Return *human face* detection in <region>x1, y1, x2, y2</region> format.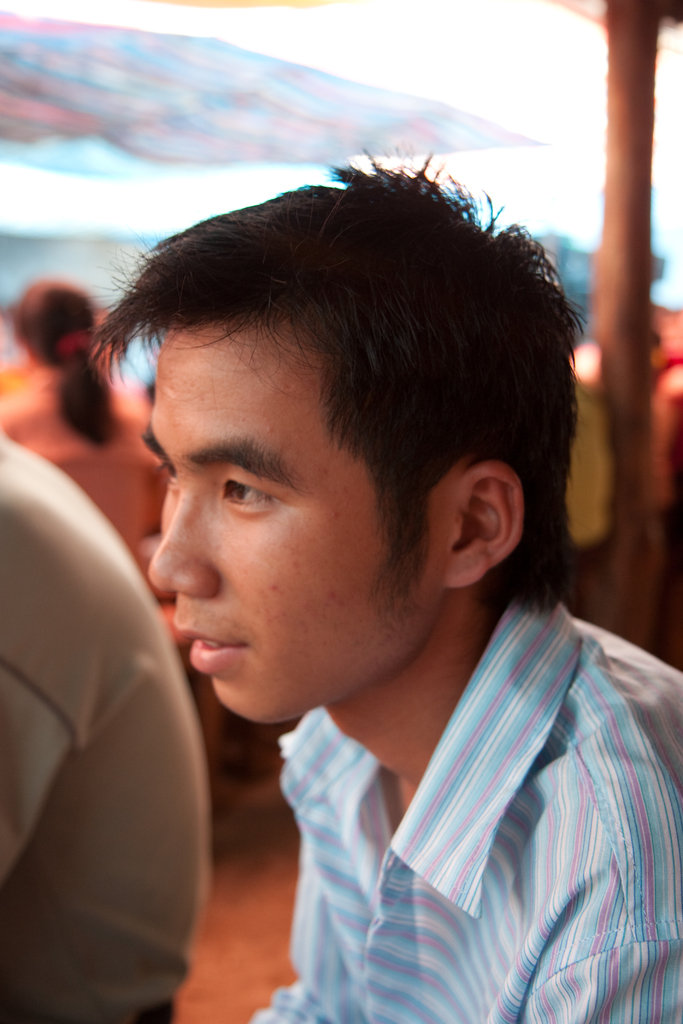
<region>141, 323, 456, 730</region>.
